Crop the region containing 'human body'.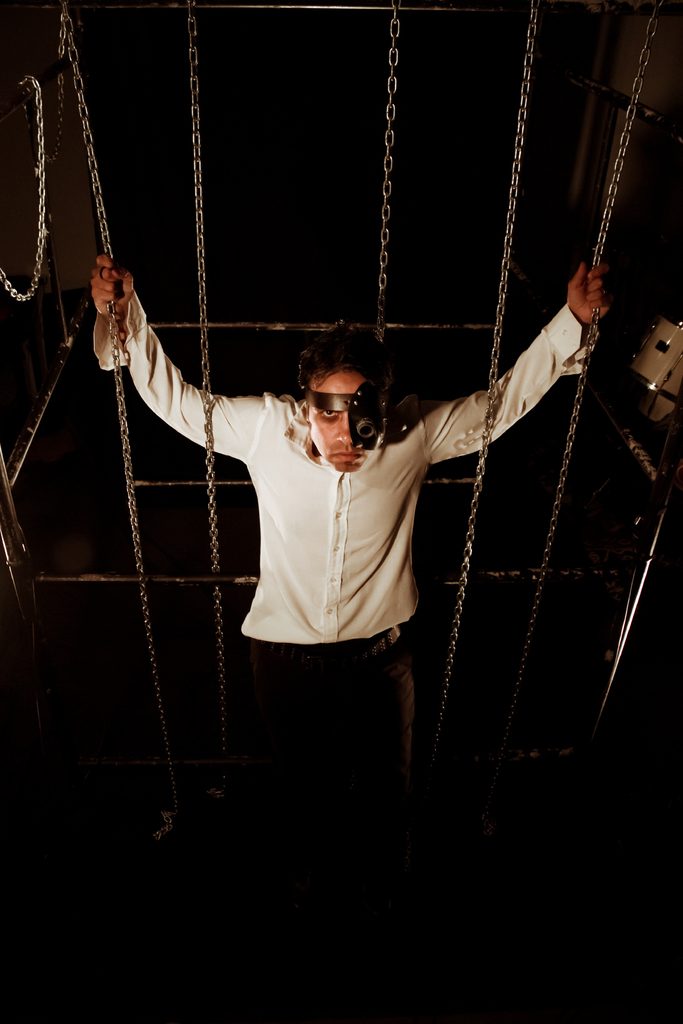
Crop region: left=90, top=175, right=568, bottom=899.
